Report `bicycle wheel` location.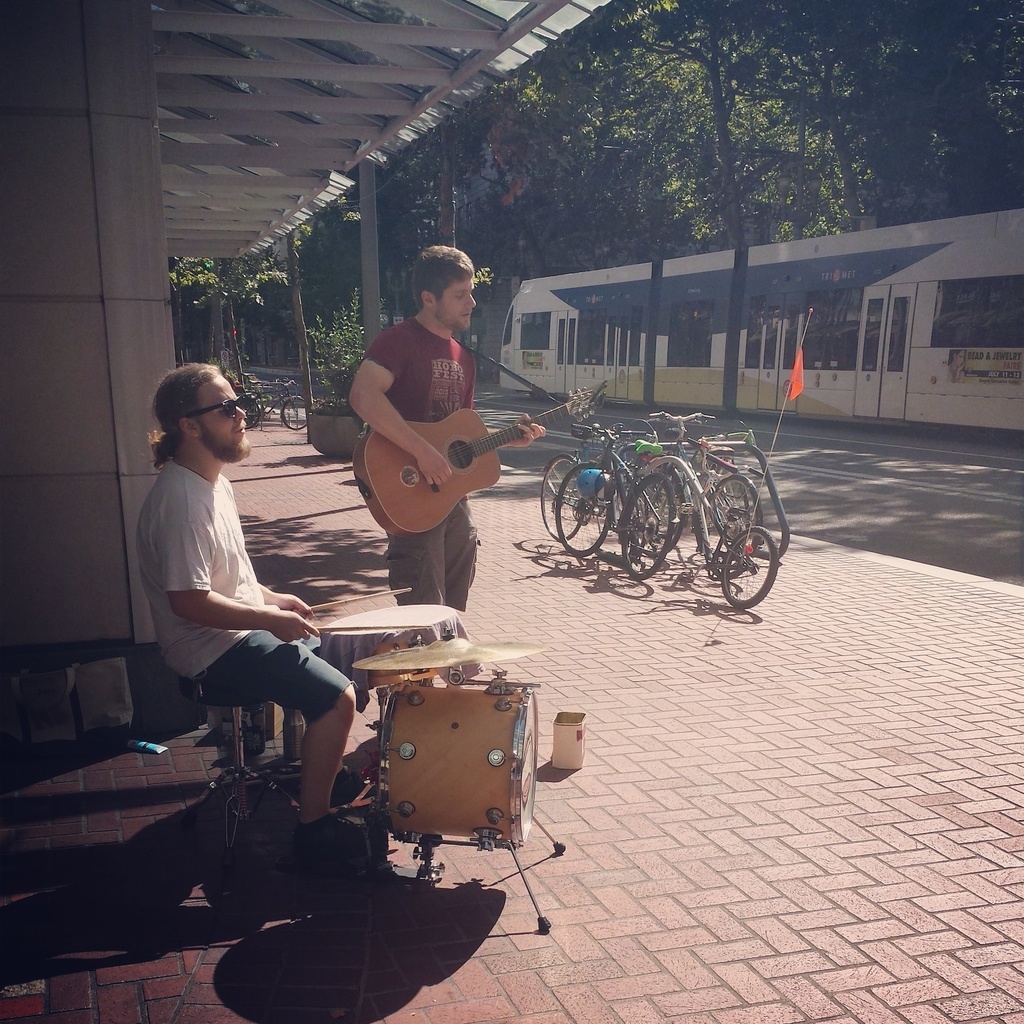
Report: x1=629, y1=462, x2=685, y2=555.
